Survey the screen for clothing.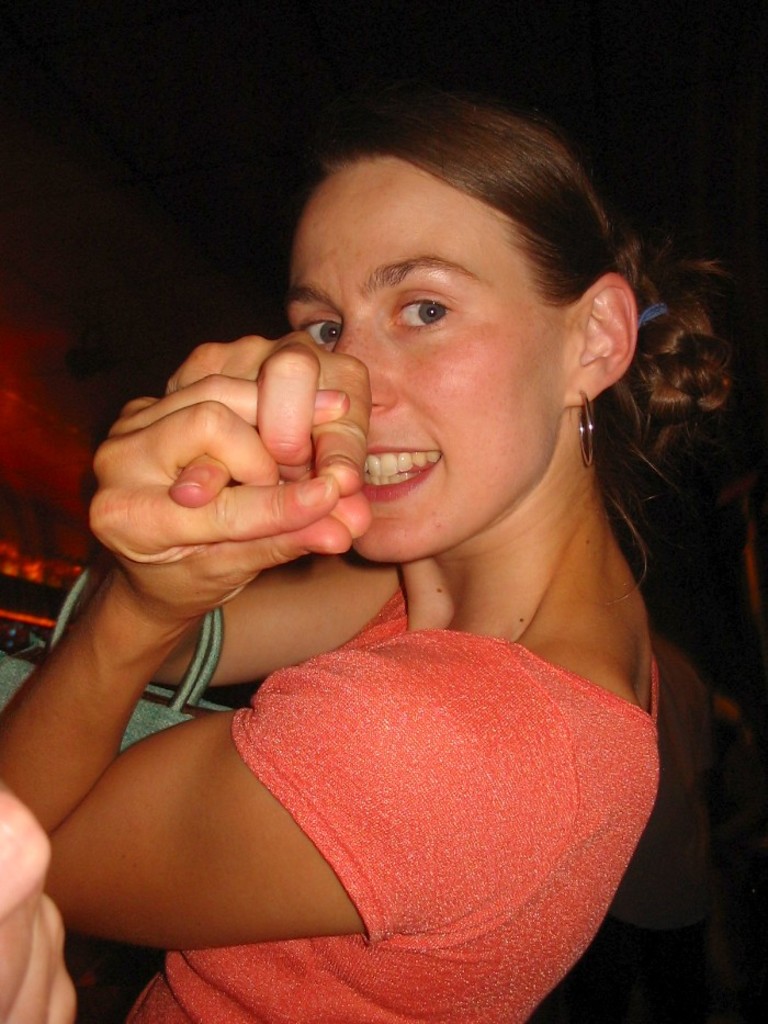
Survey found: <box>118,583,716,1023</box>.
